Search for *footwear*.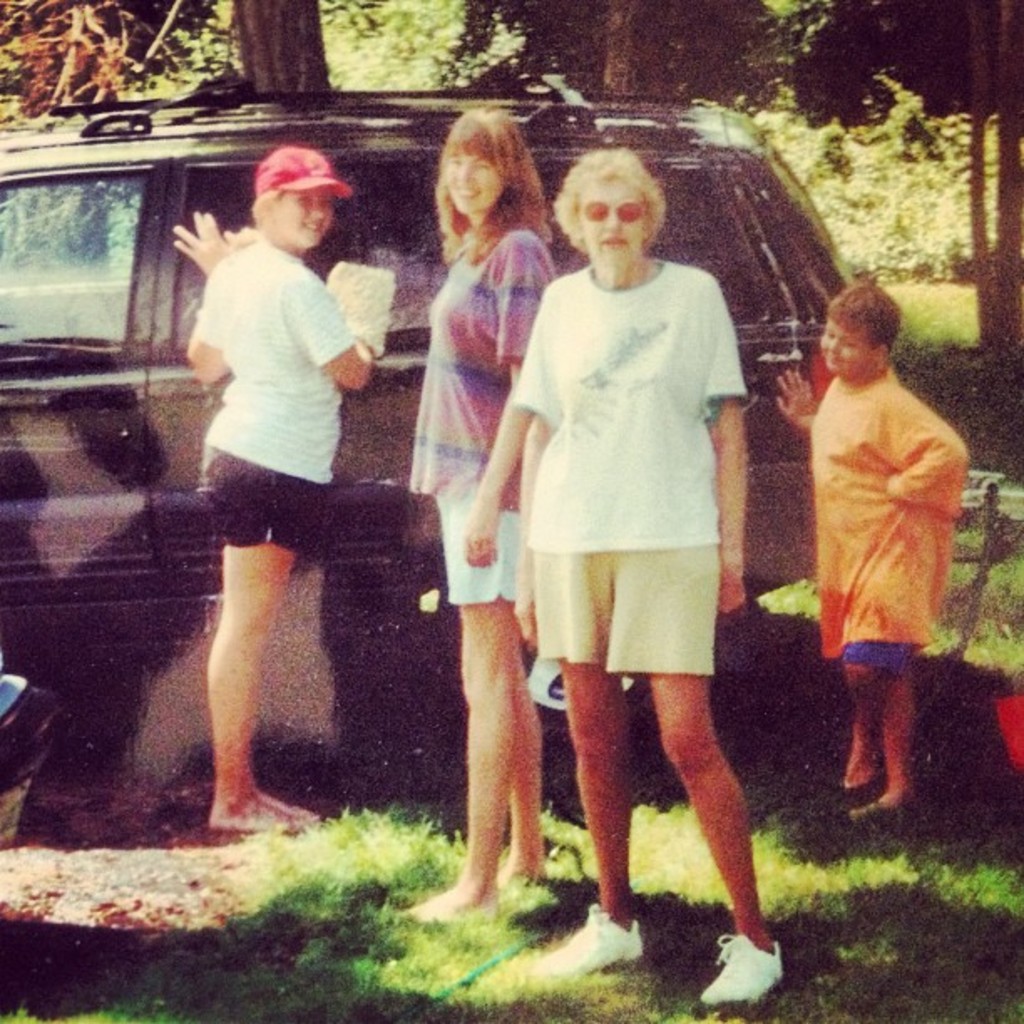
Found at rect(815, 773, 875, 798).
